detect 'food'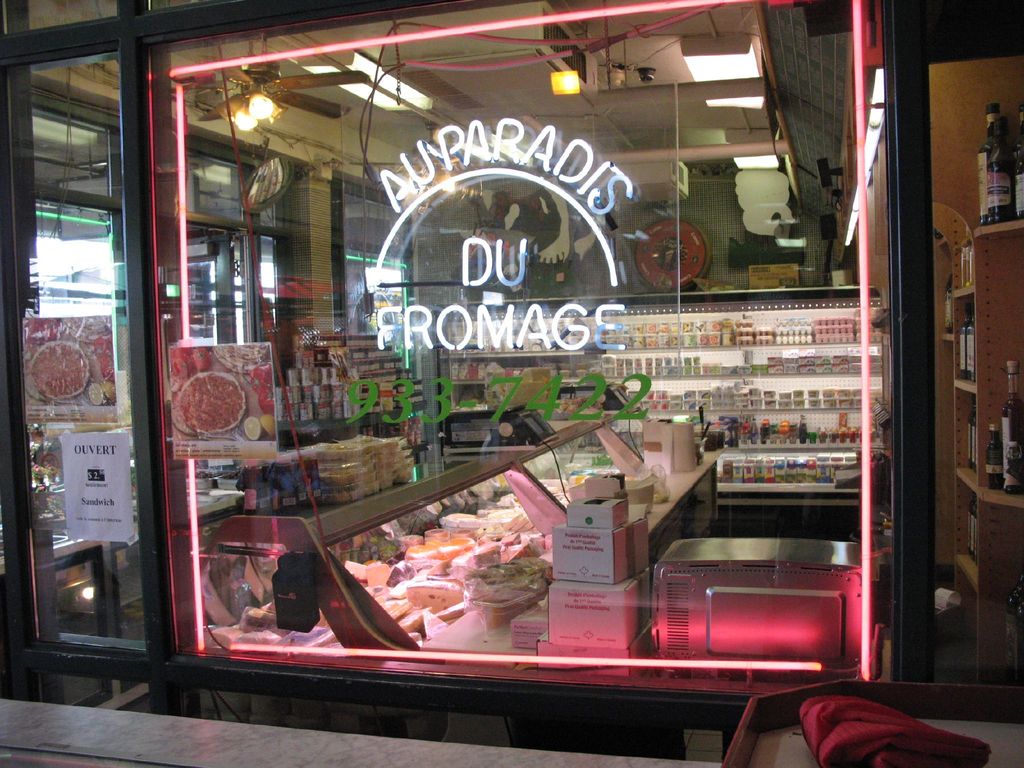
x1=99, y1=380, x2=118, y2=404
